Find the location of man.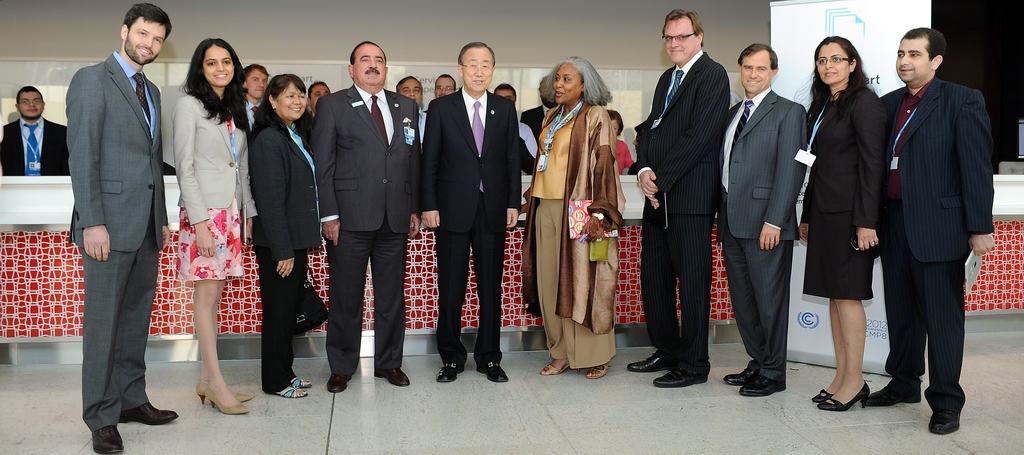
Location: bbox=(874, 28, 991, 437).
